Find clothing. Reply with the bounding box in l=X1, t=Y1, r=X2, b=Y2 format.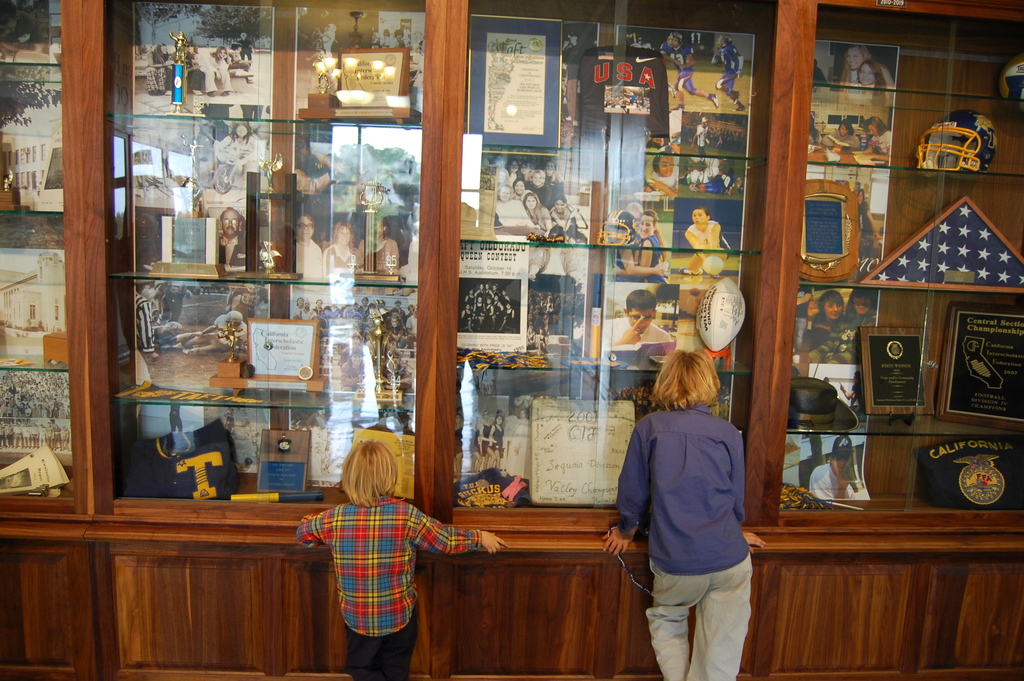
l=624, t=365, r=771, b=658.
